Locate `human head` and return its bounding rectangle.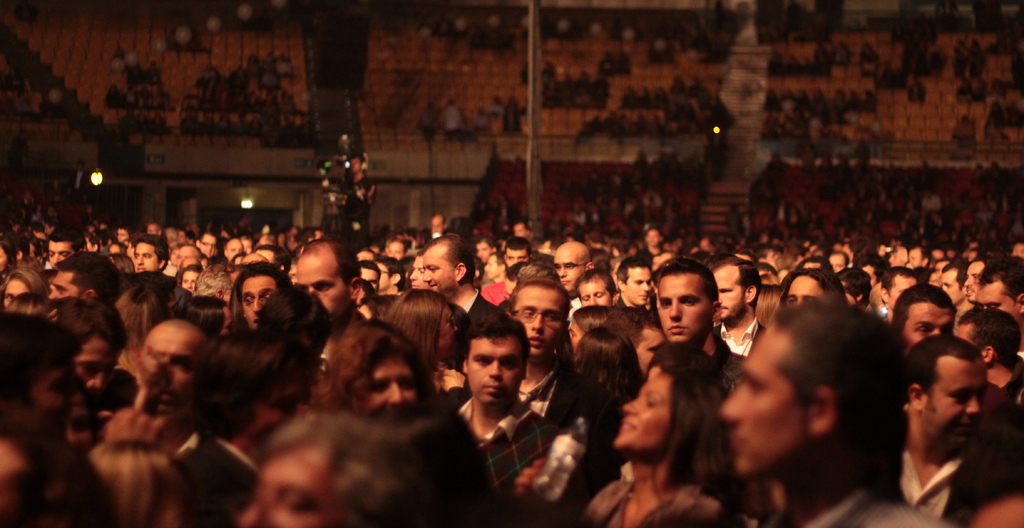
locate(0, 267, 49, 309).
